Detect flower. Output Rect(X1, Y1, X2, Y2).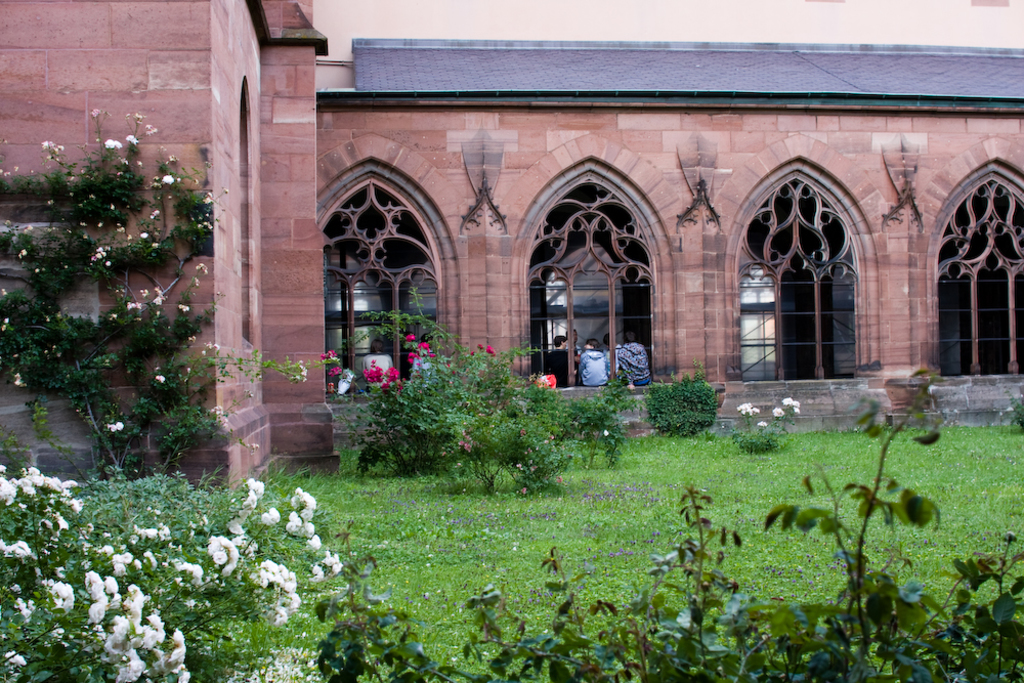
Rect(755, 416, 769, 432).
